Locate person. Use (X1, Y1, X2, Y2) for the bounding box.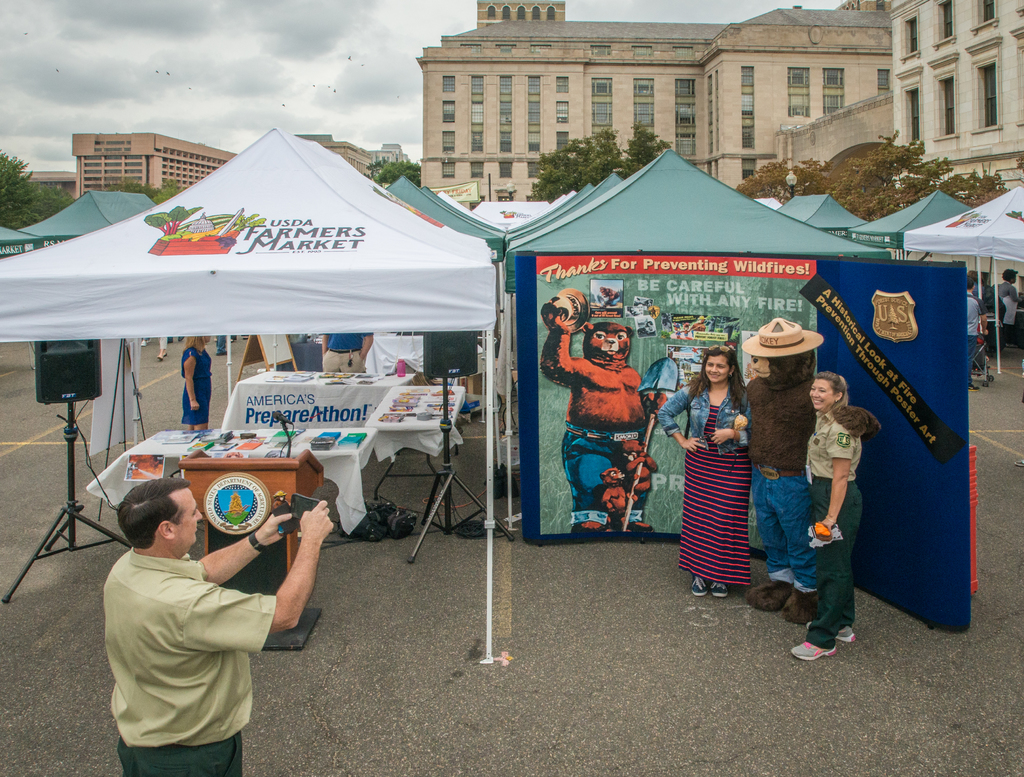
(182, 332, 213, 432).
